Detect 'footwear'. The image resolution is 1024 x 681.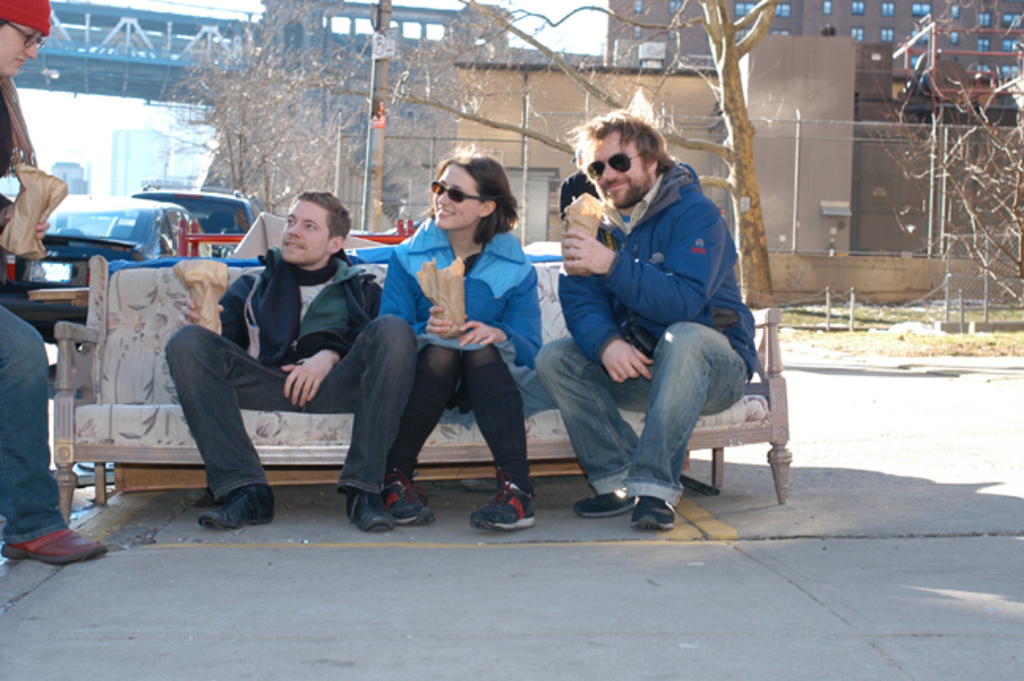
[left=638, top=487, right=676, bottom=534].
